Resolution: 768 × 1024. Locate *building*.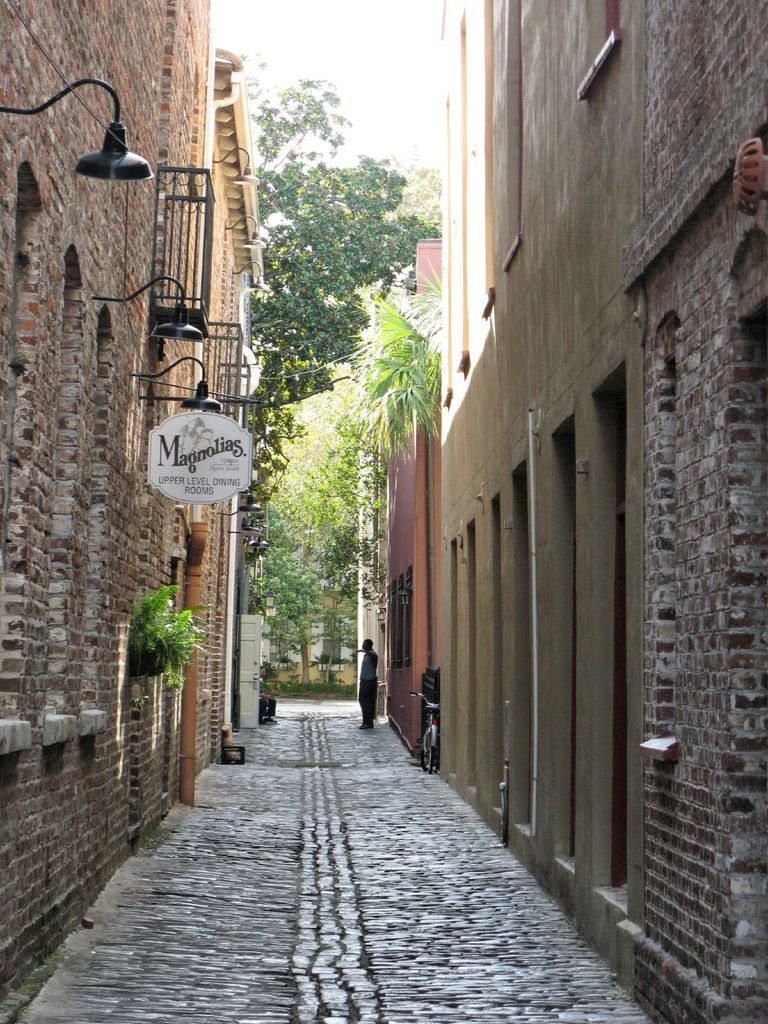
x1=430 y1=0 x2=646 y2=977.
